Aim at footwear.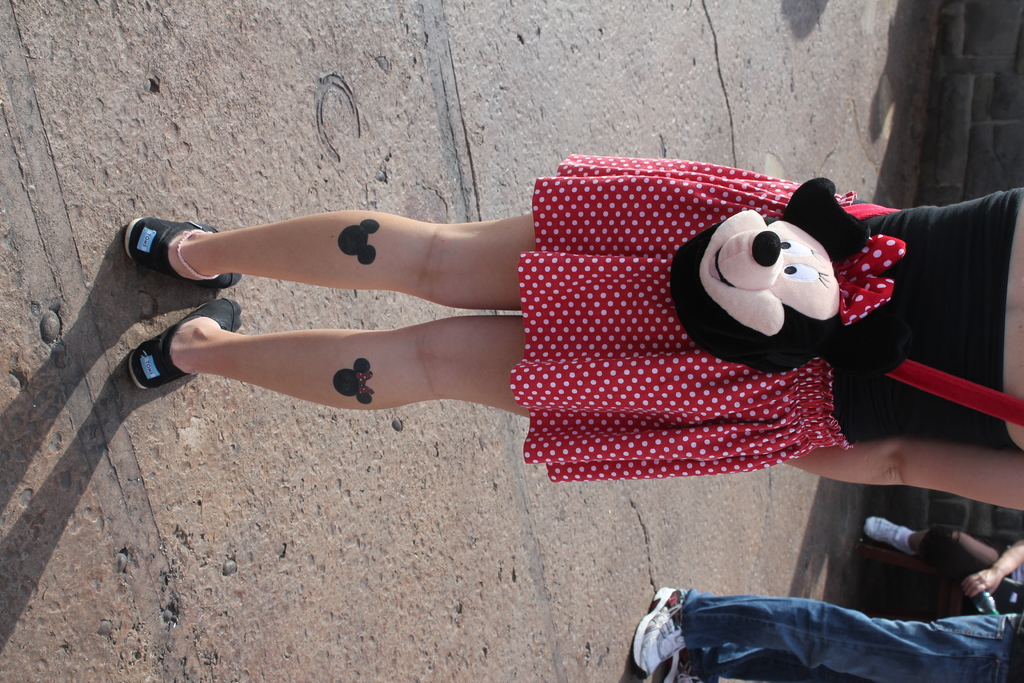
Aimed at (left=861, top=509, right=917, bottom=556).
